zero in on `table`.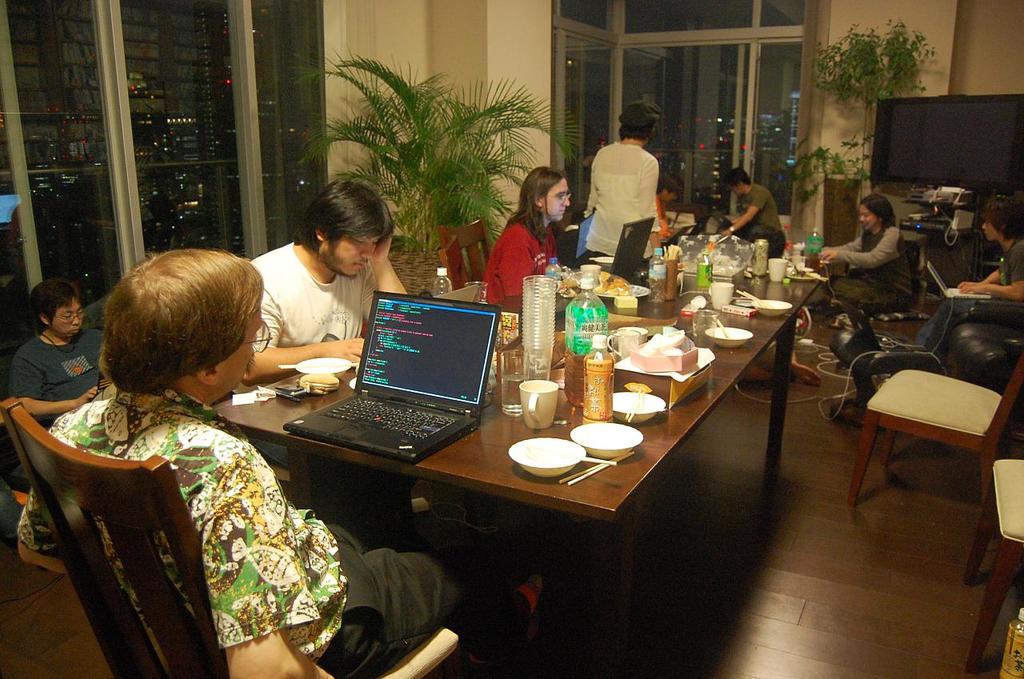
Zeroed in: bbox=(200, 250, 839, 658).
